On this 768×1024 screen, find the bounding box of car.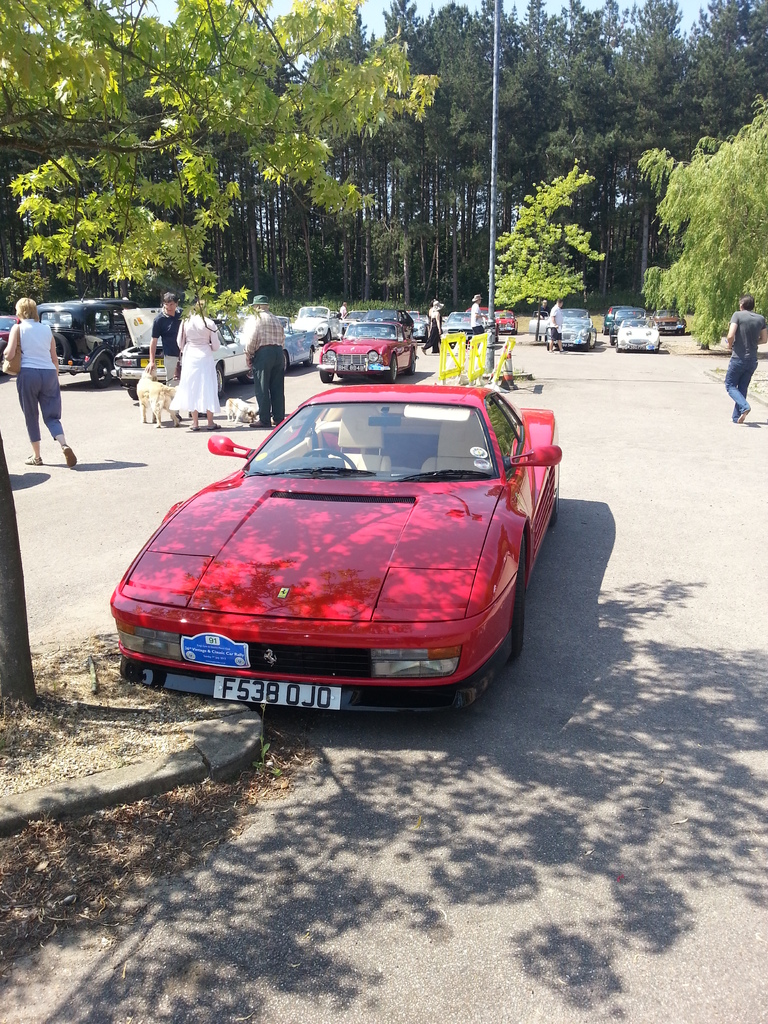
Bounding box: box(398, 309, 429, 341).
